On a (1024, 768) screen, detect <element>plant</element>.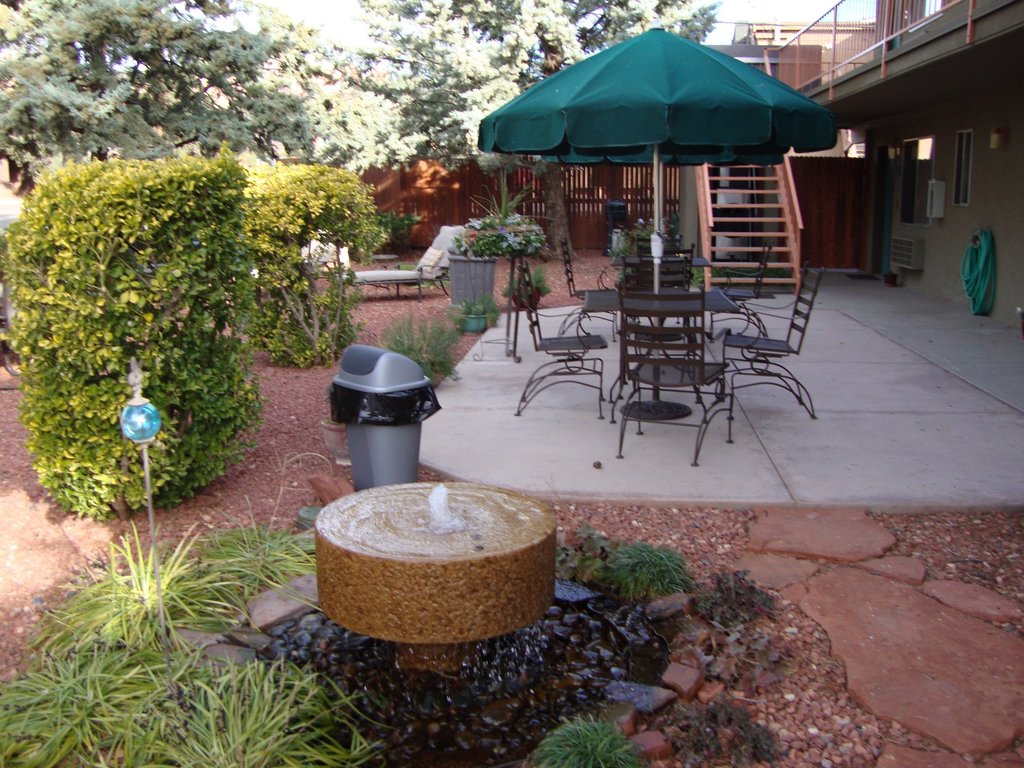
select_region(4, 638, 212, 767).
